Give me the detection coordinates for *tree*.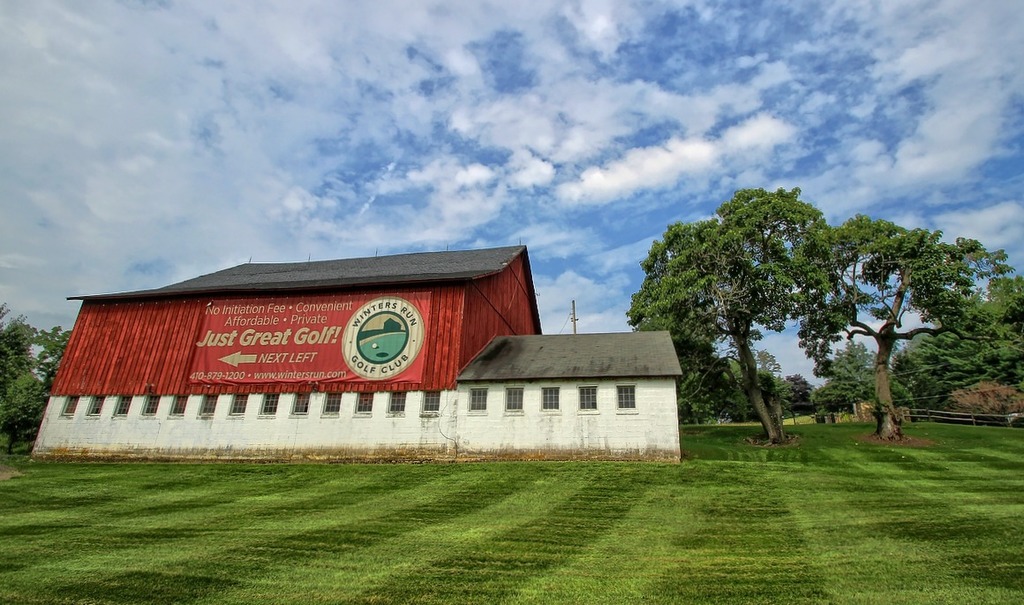
pyautogui.locateOnScreen(808, 201, 977, 442).
